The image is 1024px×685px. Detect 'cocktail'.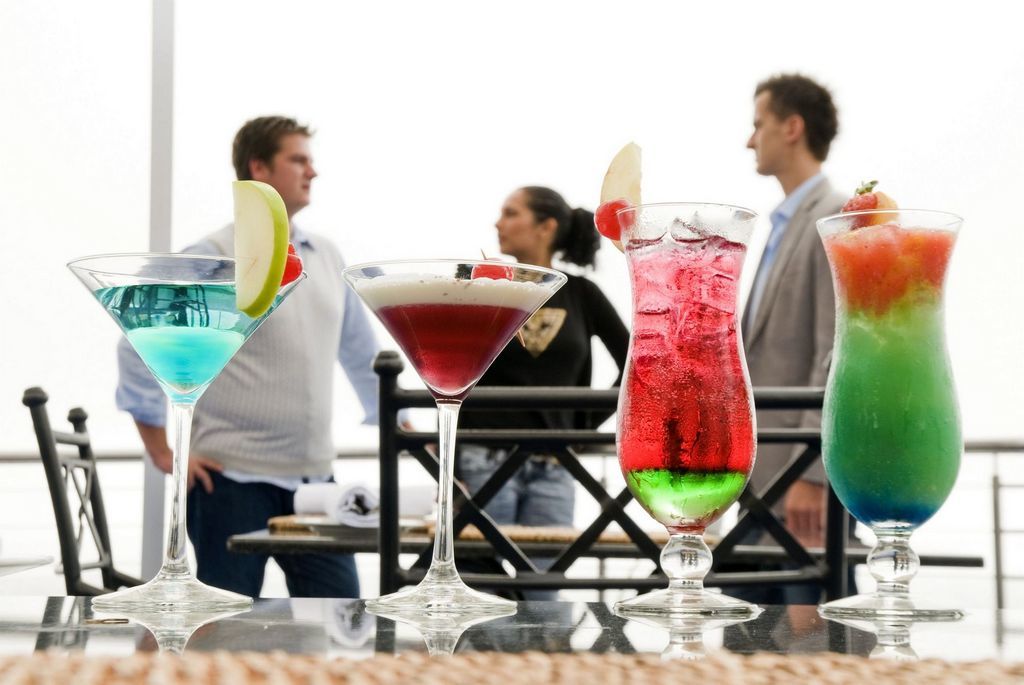
Detection: (left=338, top=264, right=566, bottom=594).
